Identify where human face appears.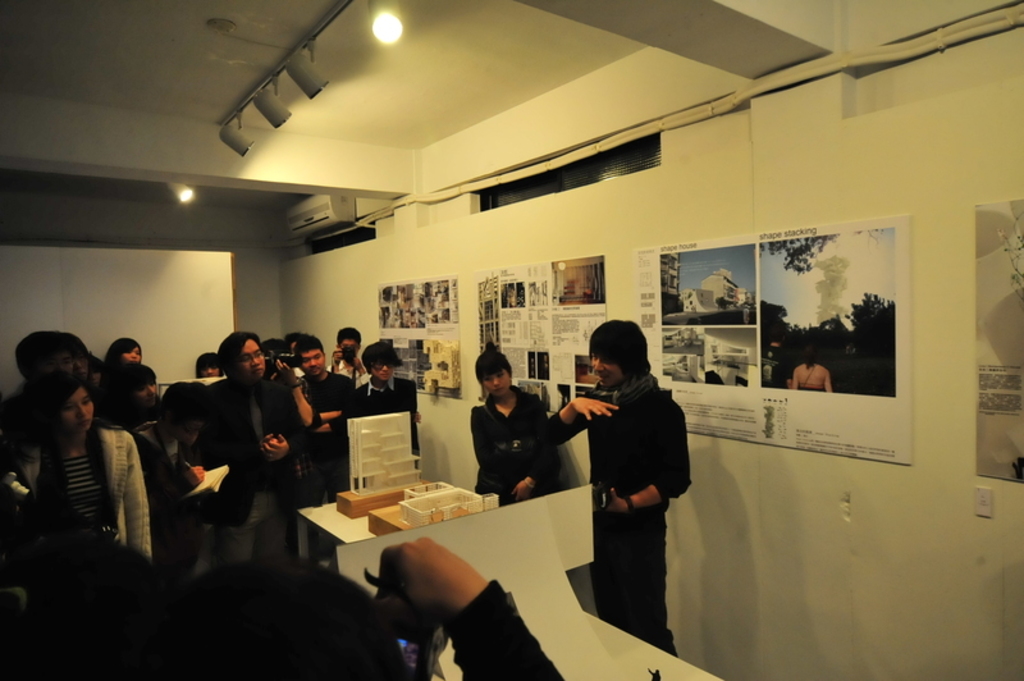
Appears at [481,366,508,396].
